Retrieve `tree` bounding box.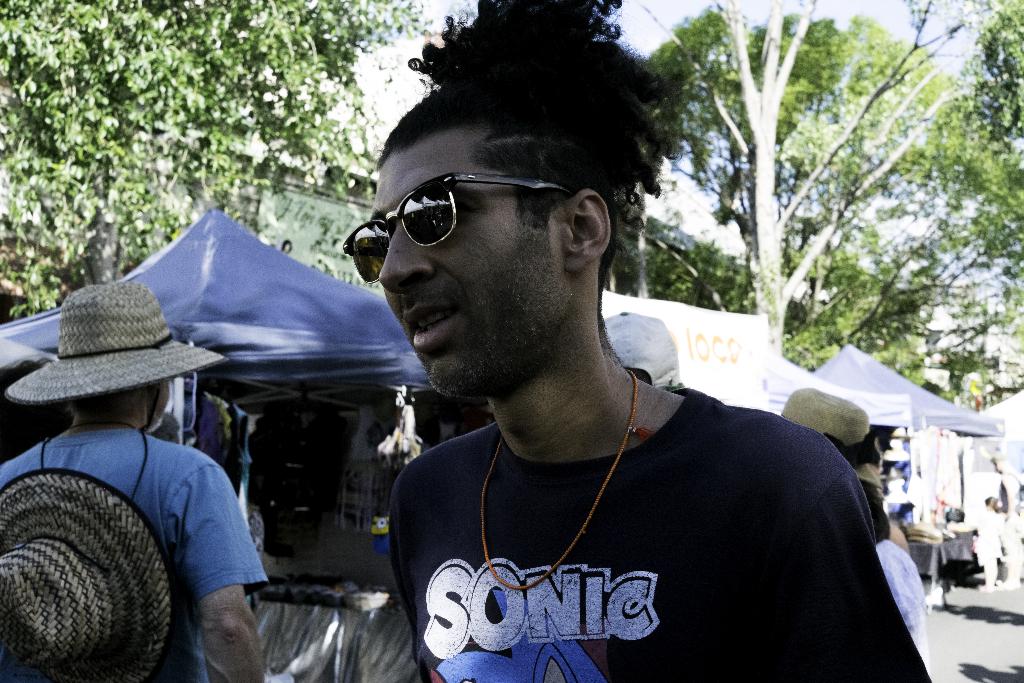
Bounding box: (917,0,1020,276).
